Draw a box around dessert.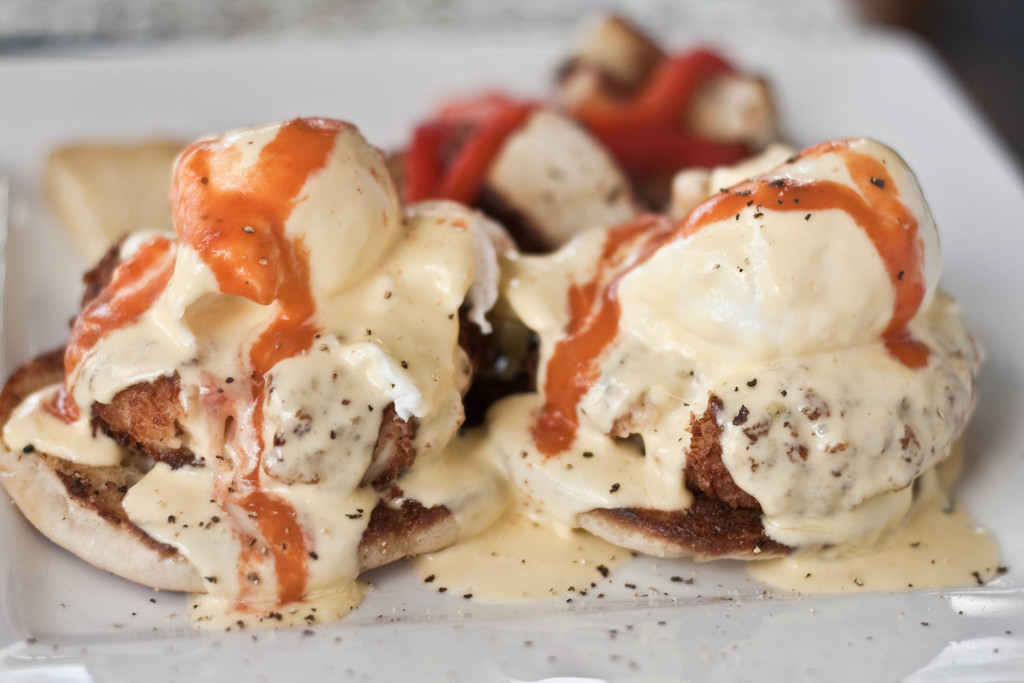
crop(523, 163, 987, 579).
